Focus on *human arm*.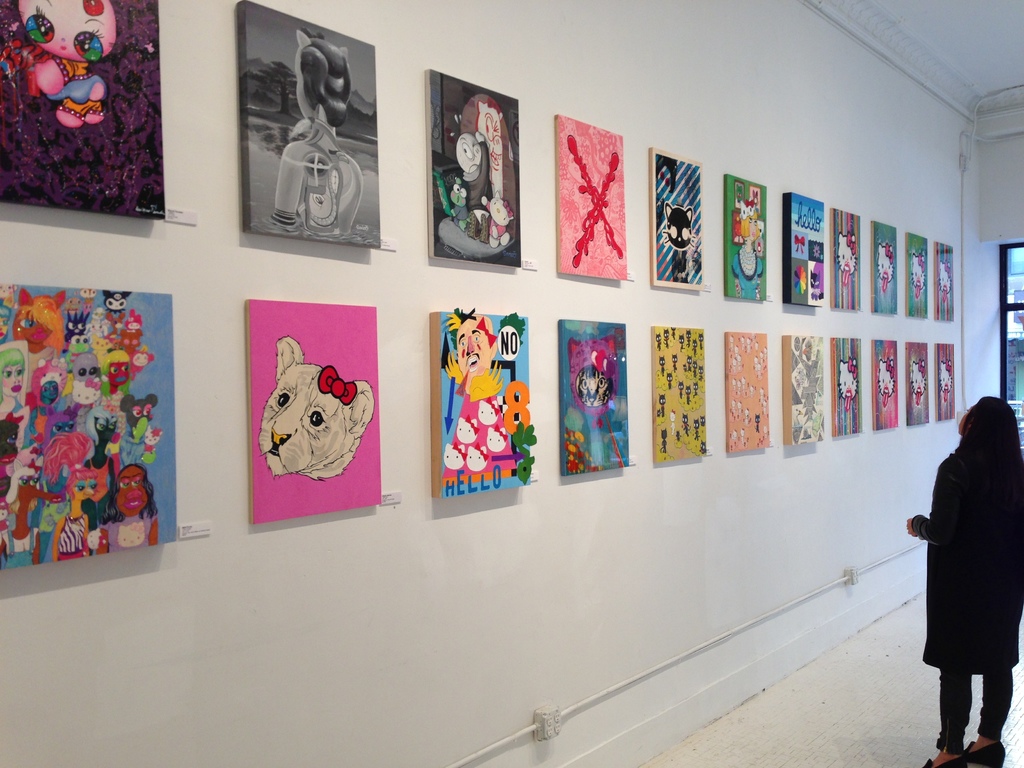
Focused at {"left": 80, "top": 514, "right": 91, "bottom": 559}.
